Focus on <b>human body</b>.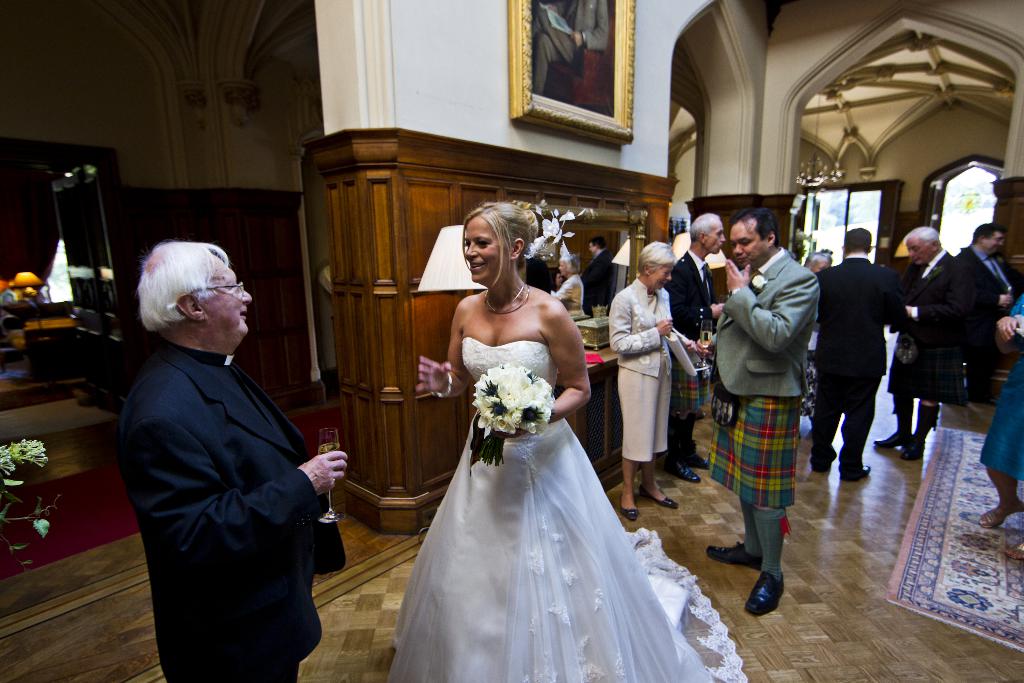
Focused at region(696, 208, 820, 613).
